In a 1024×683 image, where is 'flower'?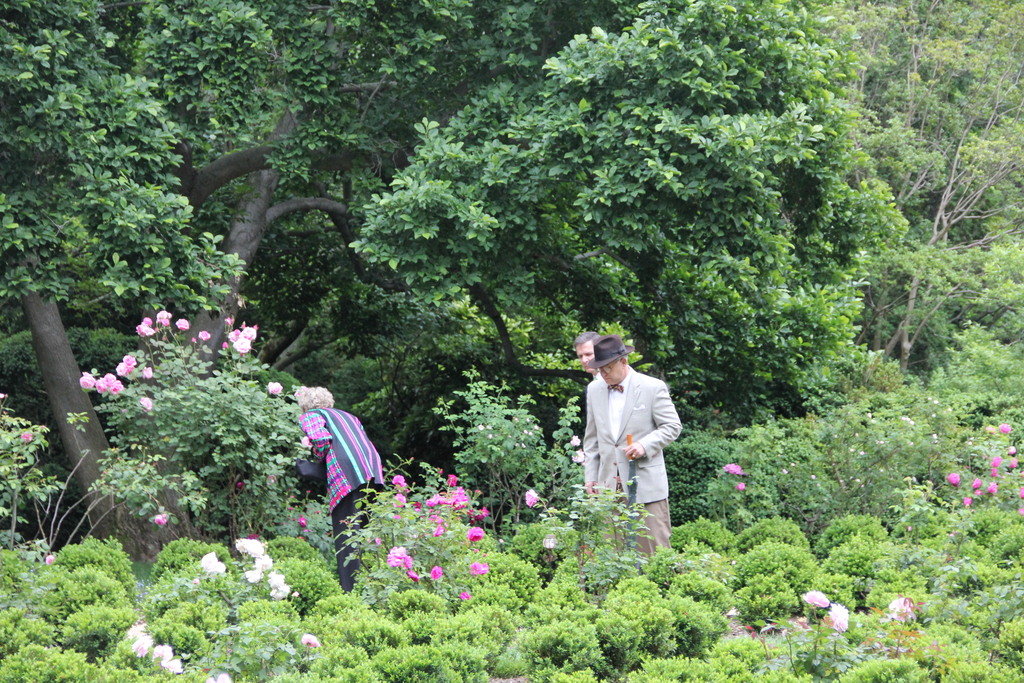
region(429, 569, 441, 584).
